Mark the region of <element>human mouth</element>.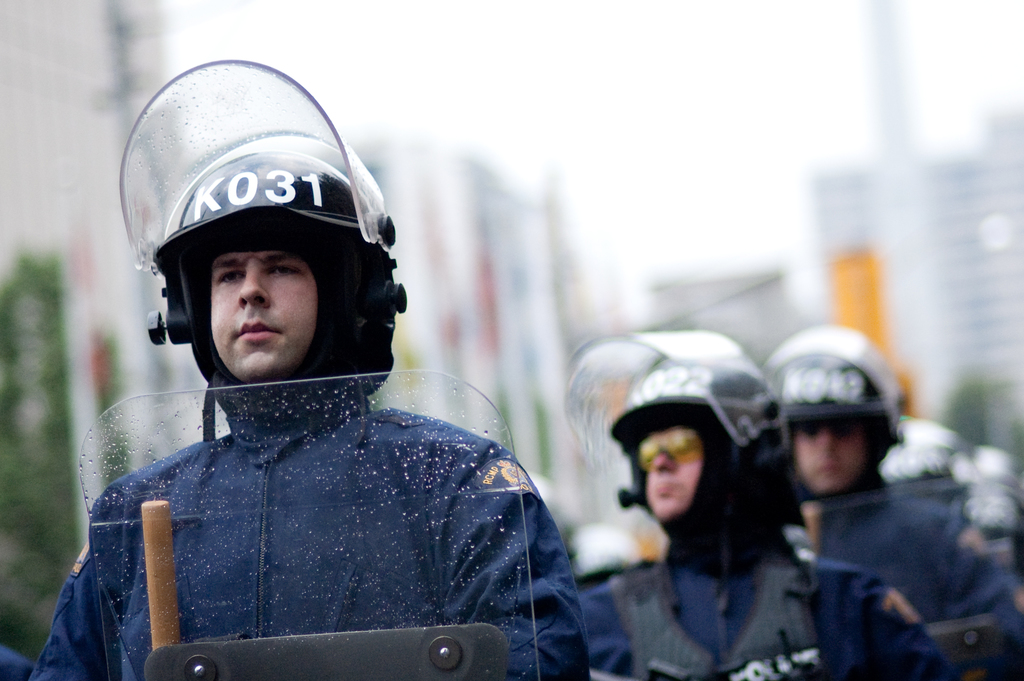
Region: crop(235, 320, 275, 336).
